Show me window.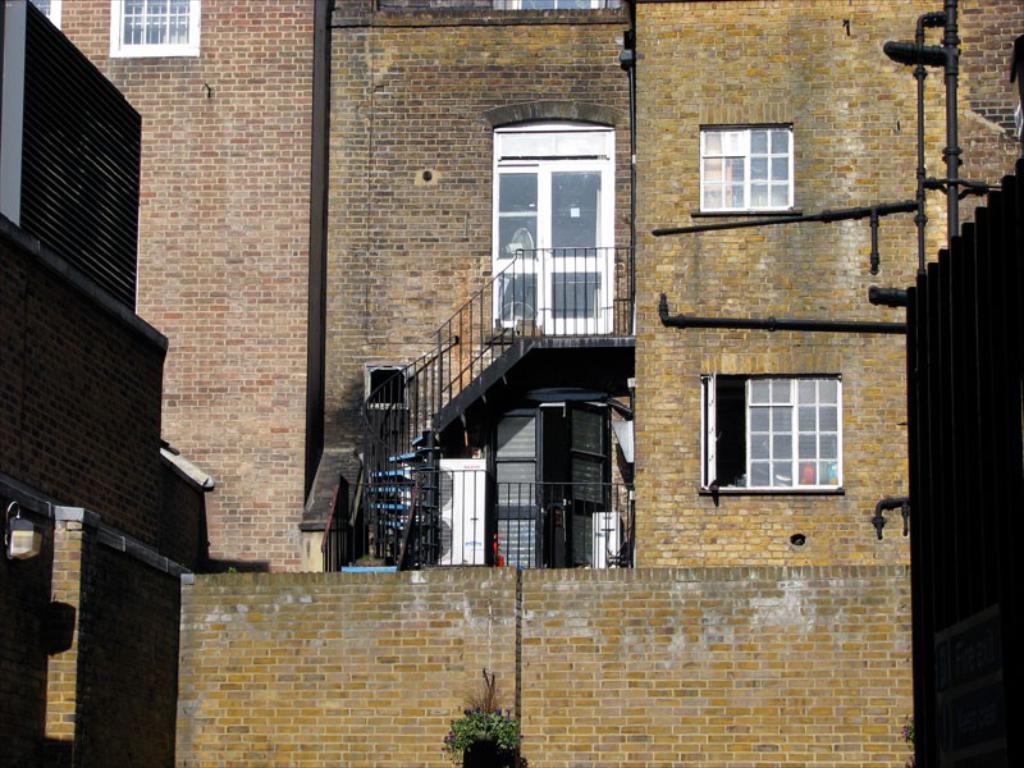
window is here: {"left": 102, "top": 0, "right": 201, "bottom": 61}.
